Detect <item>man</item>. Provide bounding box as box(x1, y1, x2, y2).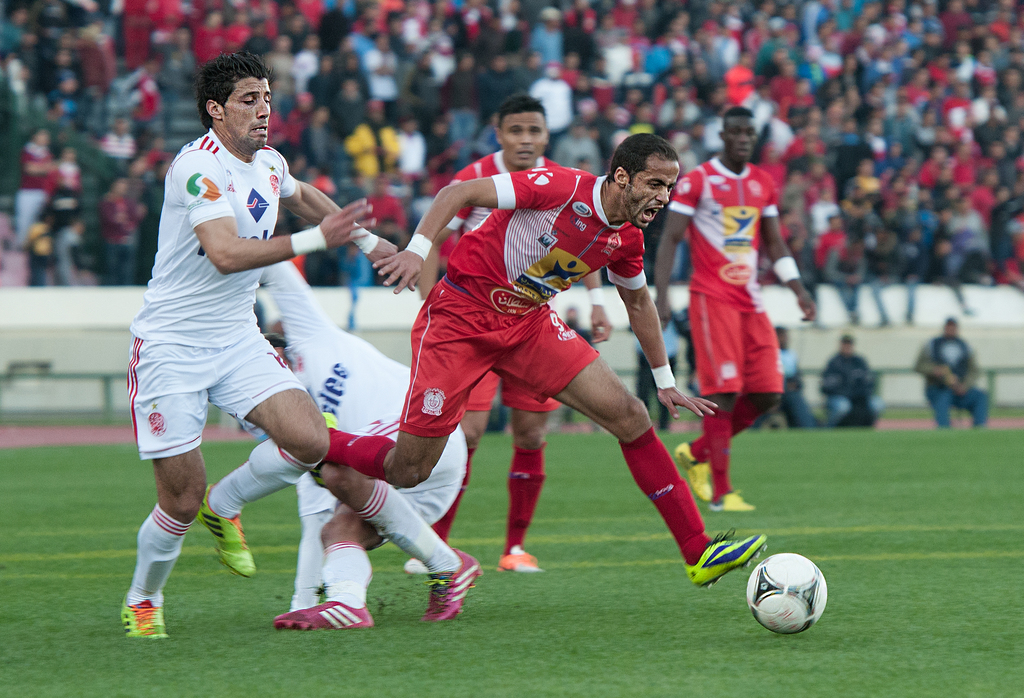
box(405, 97, 614, 572).
